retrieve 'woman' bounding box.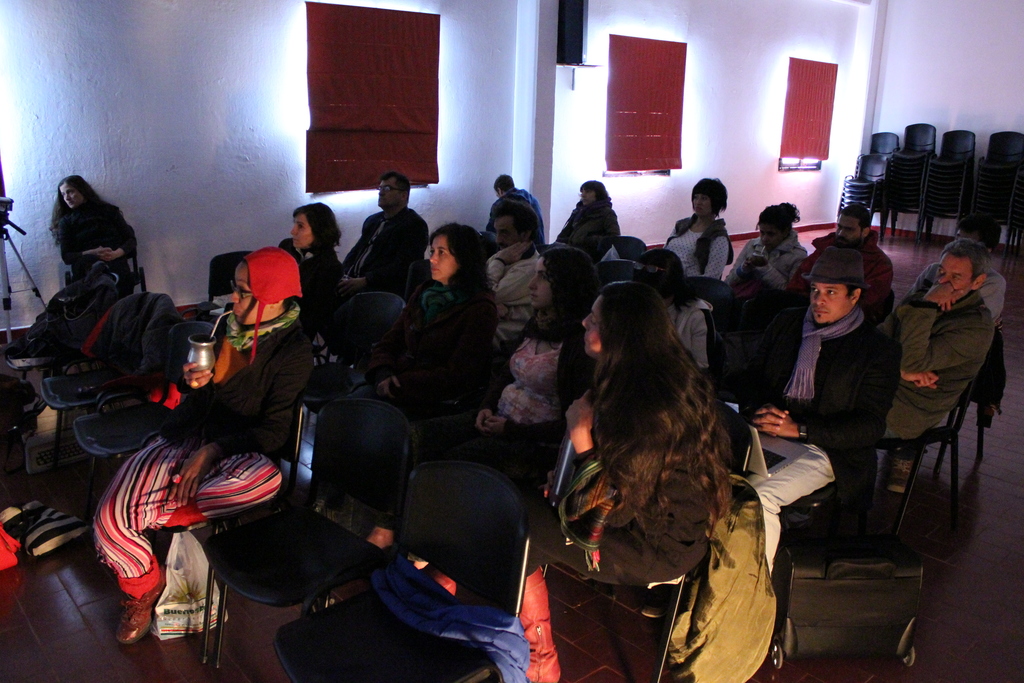
Bounding box: {"x1": 433, "y1": 276, "x2": 728, "y2": 682}.
